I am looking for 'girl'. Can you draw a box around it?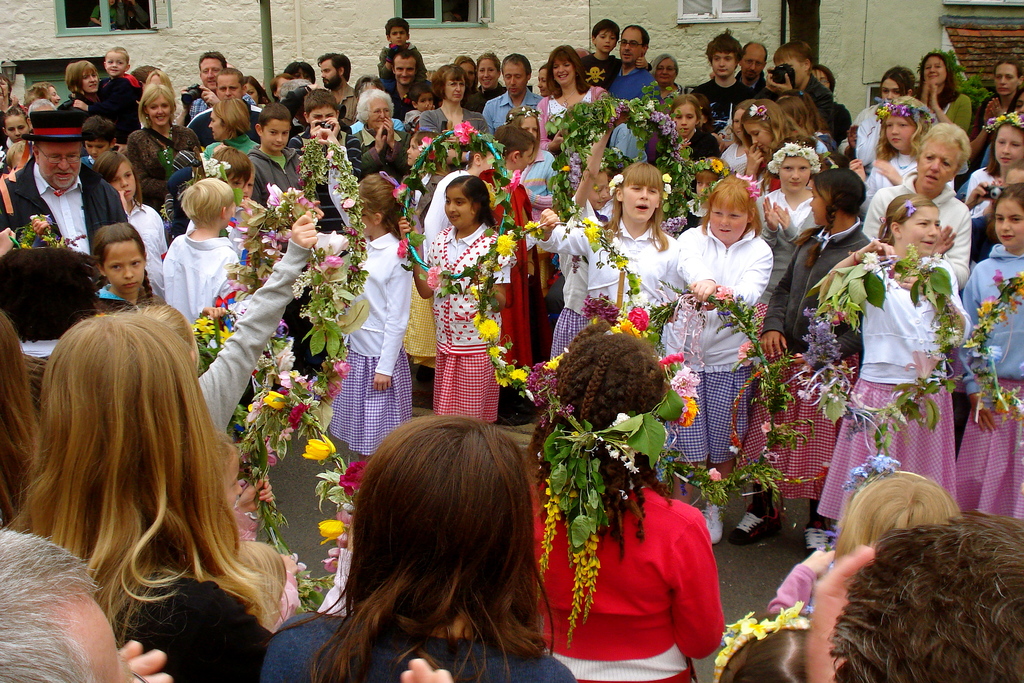
Sure, the bounding box is [122, 83, 201, 216].
